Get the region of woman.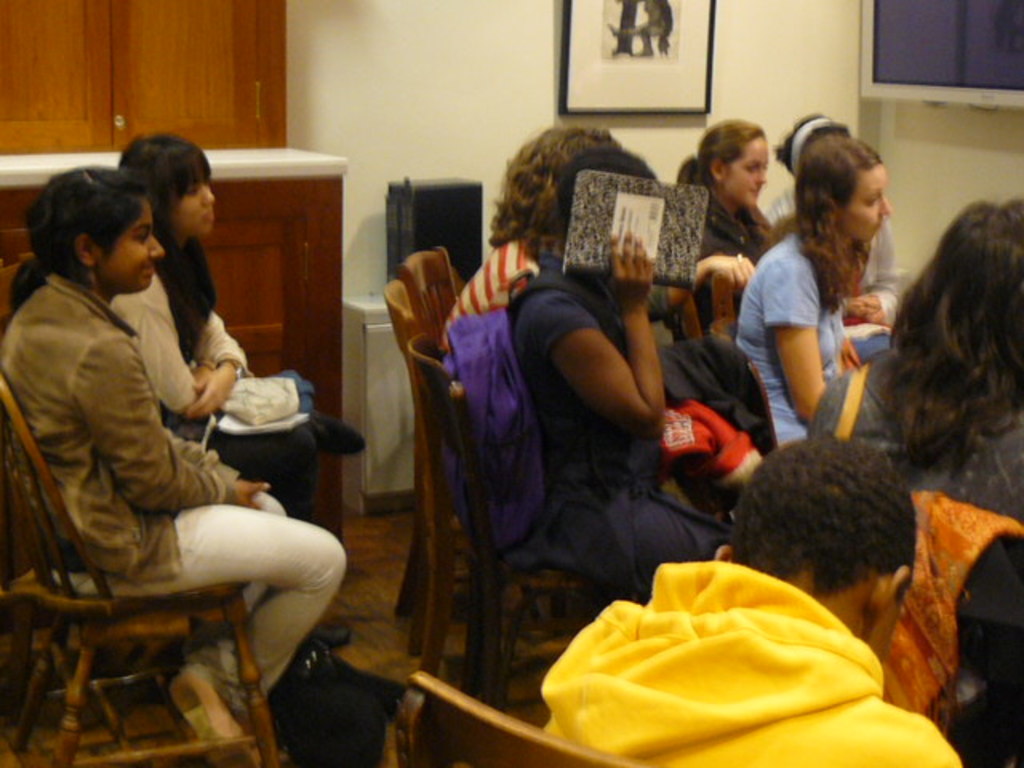
0,163,354,766.
